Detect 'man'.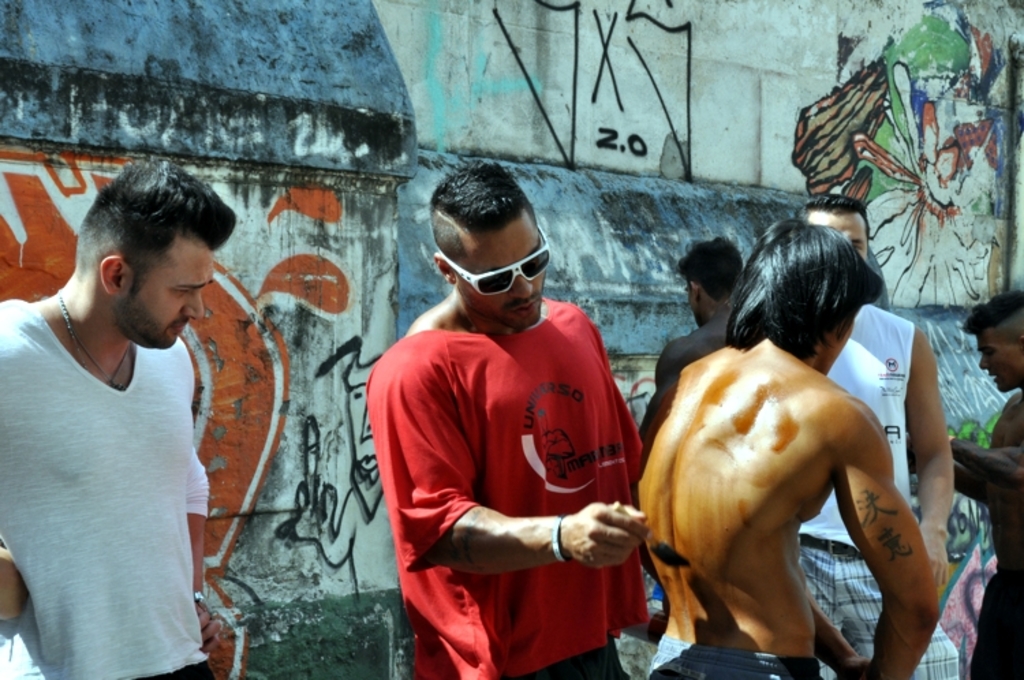
Detected at l=789, t=195, r=950, b=679.
